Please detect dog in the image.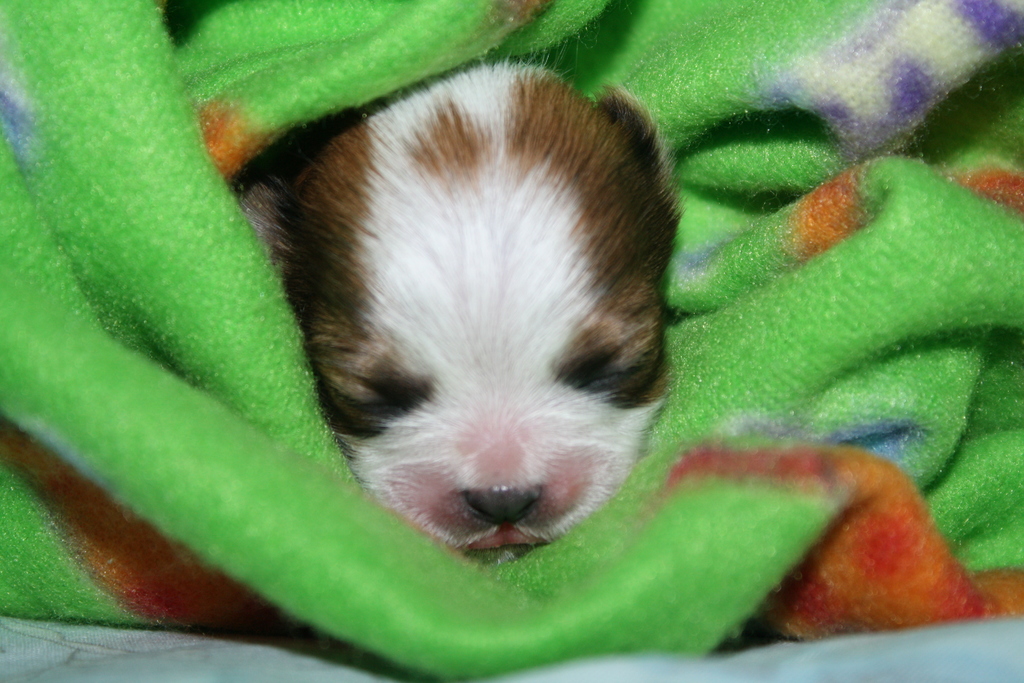
BBox(223, 53, 680, 562).
